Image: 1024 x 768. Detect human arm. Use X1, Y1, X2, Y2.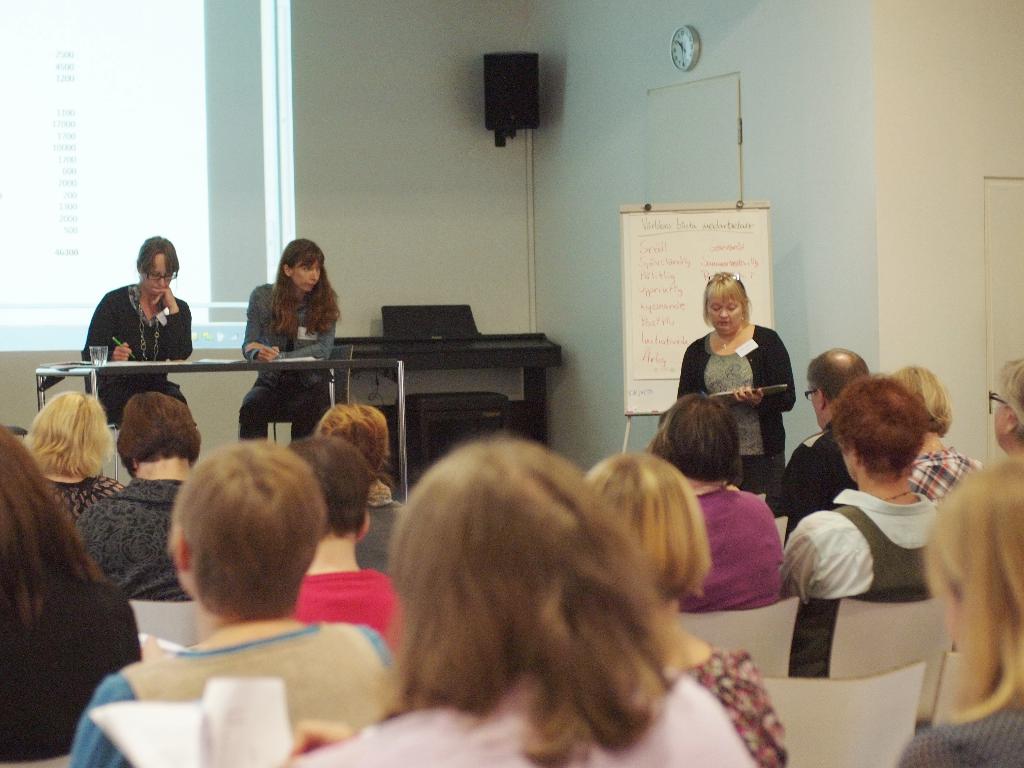
83, 296, 133, 365.
